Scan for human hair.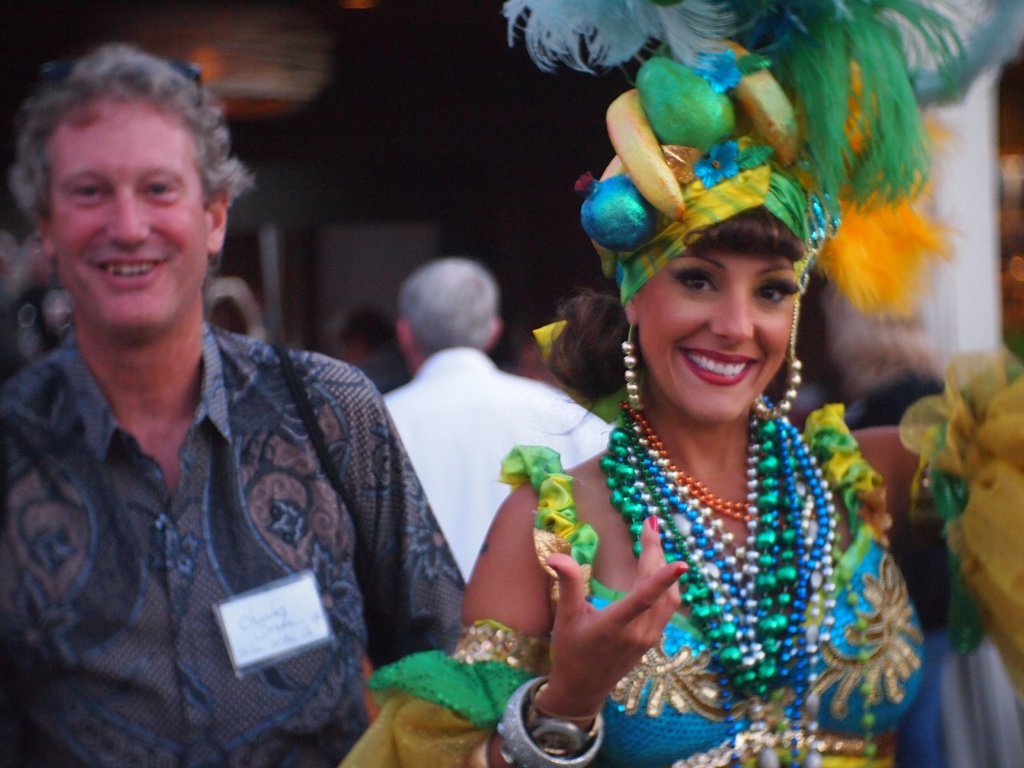
Scan result: [left=550, top=150, right=812, bottom=396].
